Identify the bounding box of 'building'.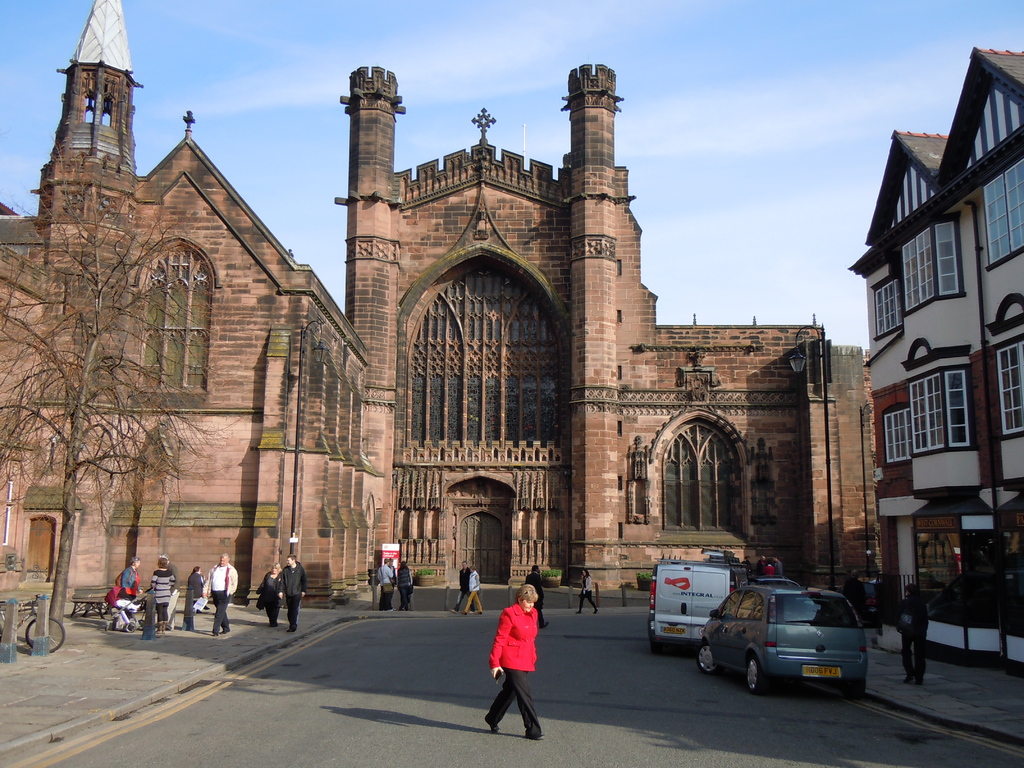
box=[0, 64, 883, 612].
